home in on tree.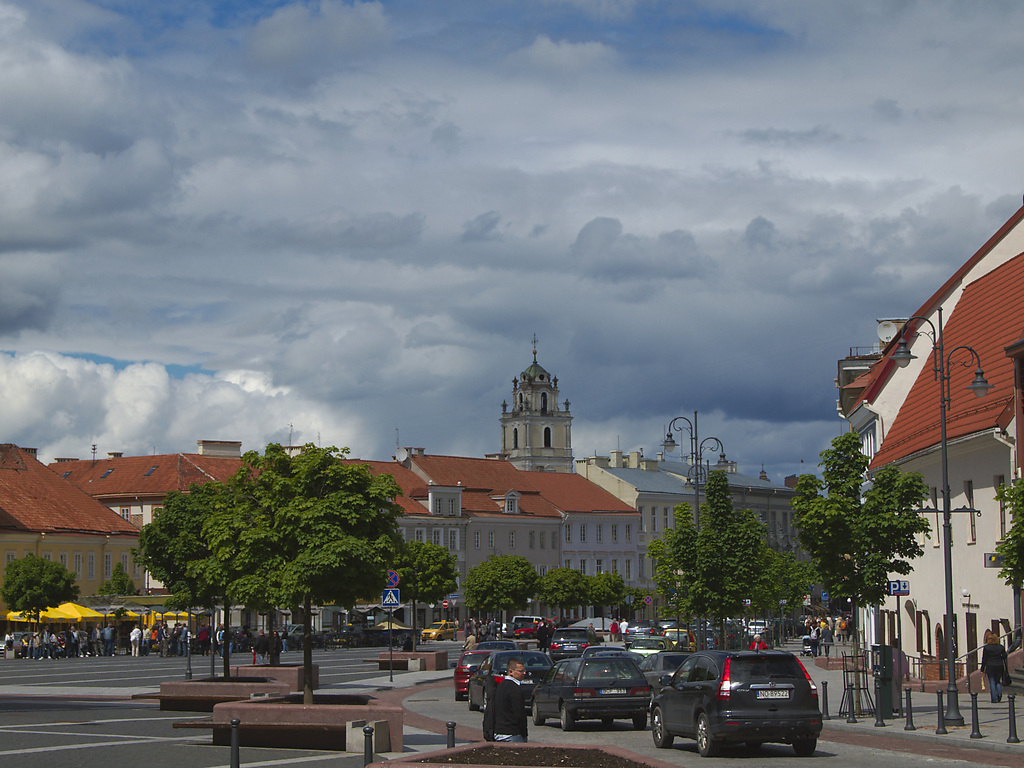
Homed in at box=[742, 509, 779, 650].
